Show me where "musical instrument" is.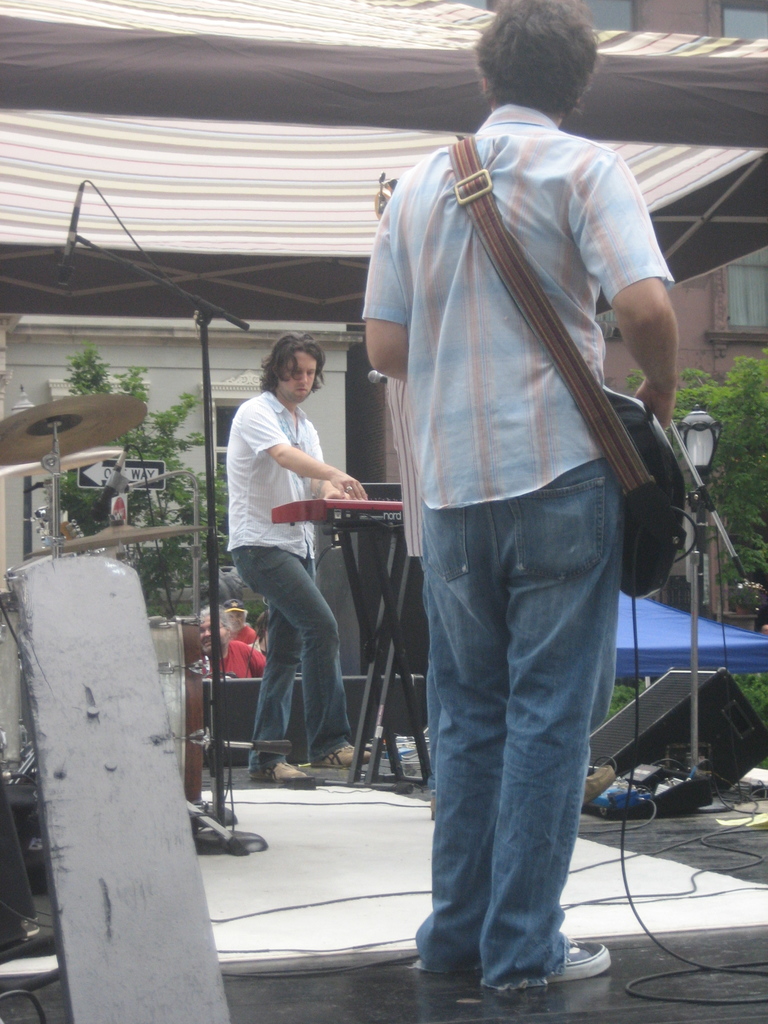
"musical instrument" is at crop(0, 384, 246, 851).
